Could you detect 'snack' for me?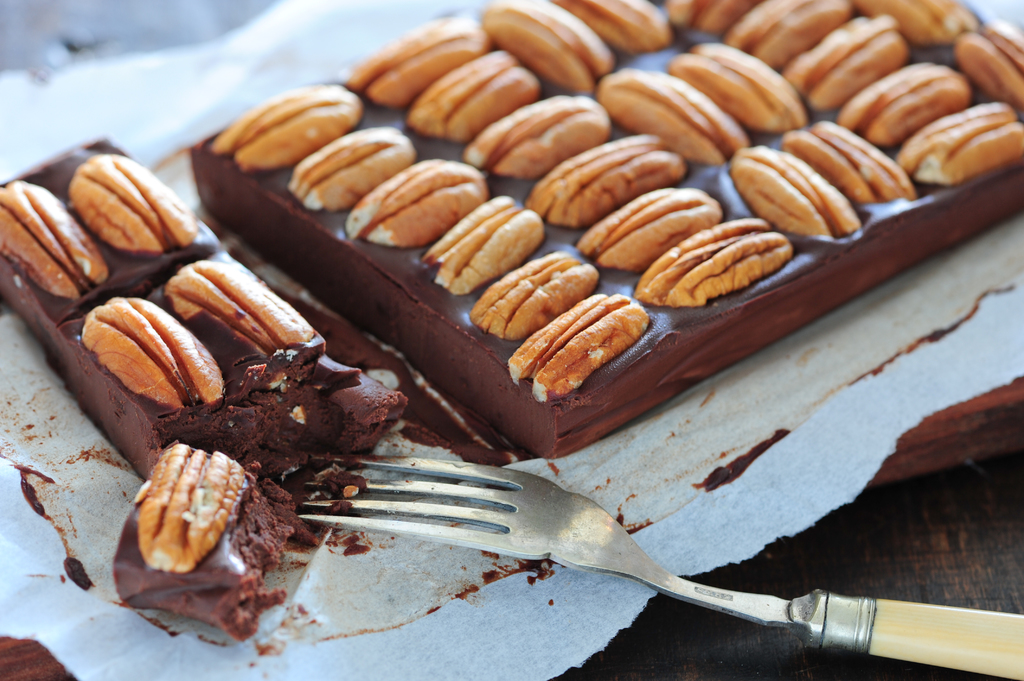
Detection result: box(0, 172, 110, 295).
